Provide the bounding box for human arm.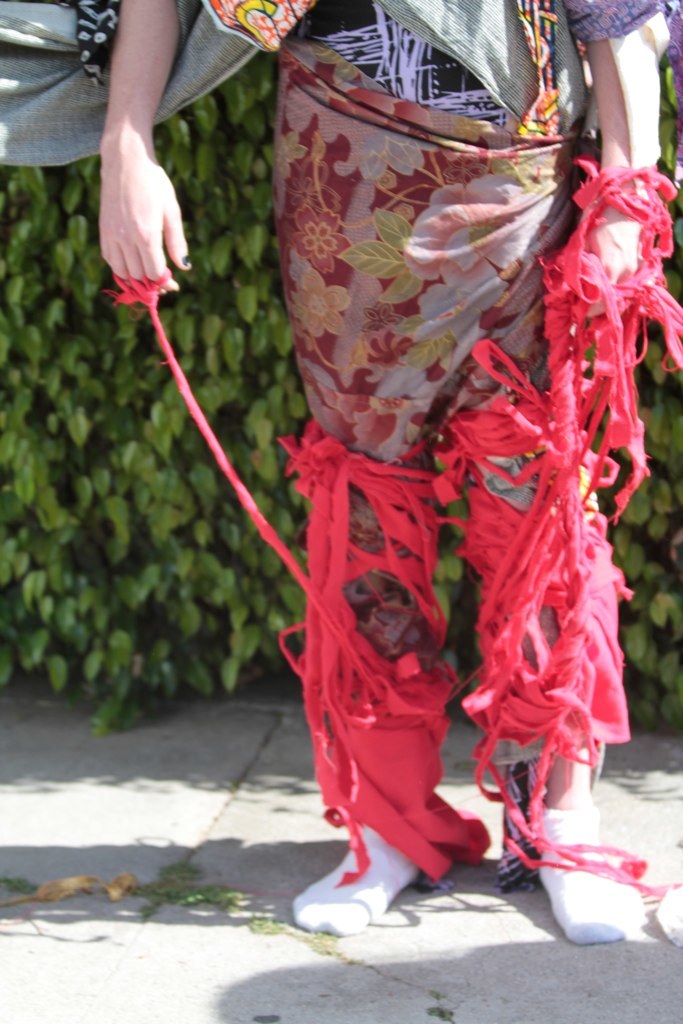
select_region(580, 0, 676, 277).
